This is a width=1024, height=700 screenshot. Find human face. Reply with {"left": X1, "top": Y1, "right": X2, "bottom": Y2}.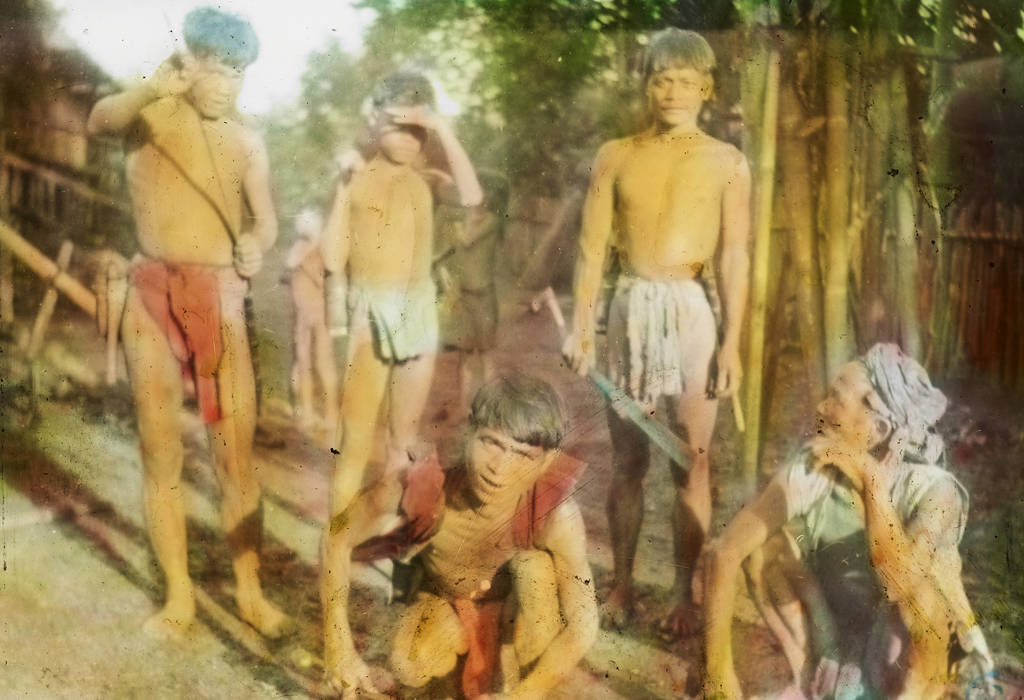
{"left": 648, "top": 69, "right": 704, "bottom": 125}.
